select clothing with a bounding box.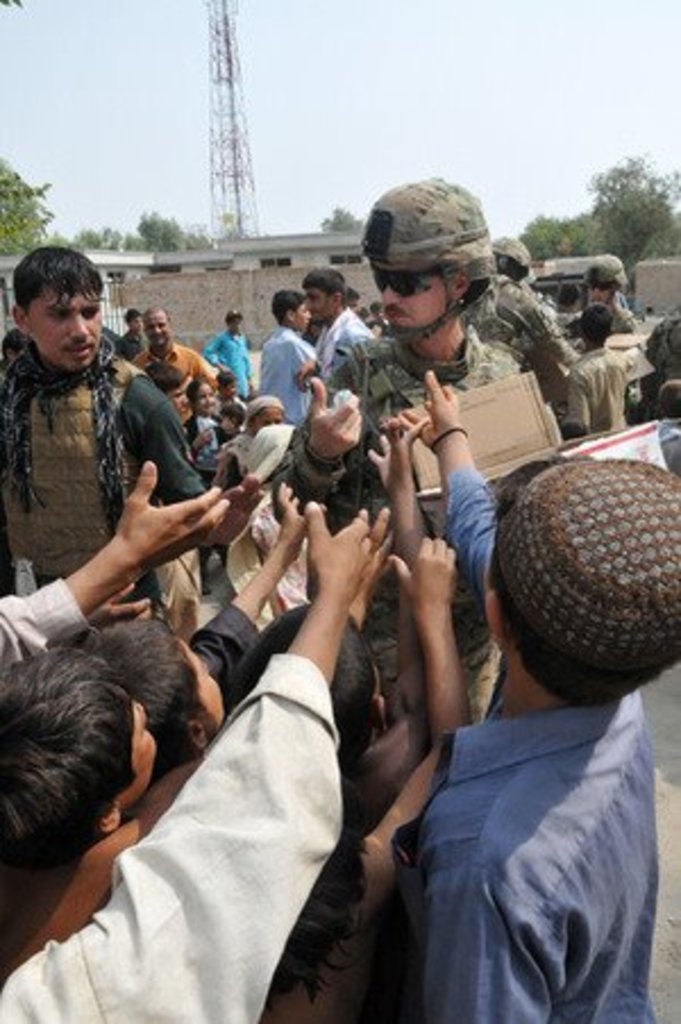
x1=313 y1=309 x2=365 y2=395.
